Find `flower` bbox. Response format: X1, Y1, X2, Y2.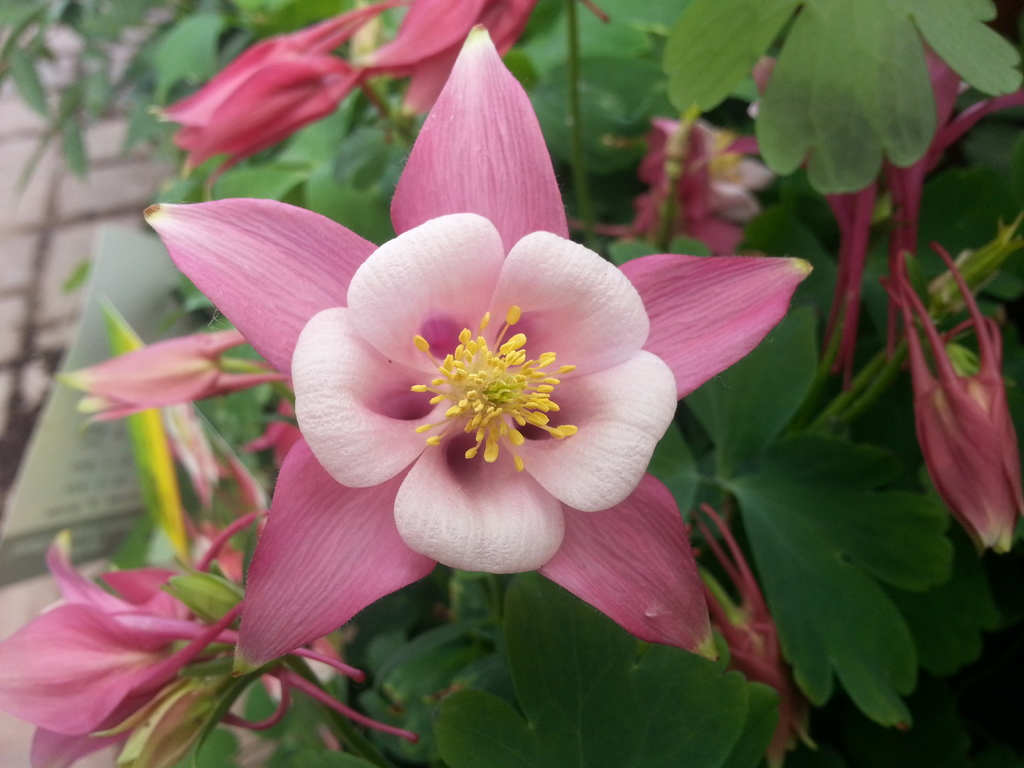
54, 331, 251, 433.
